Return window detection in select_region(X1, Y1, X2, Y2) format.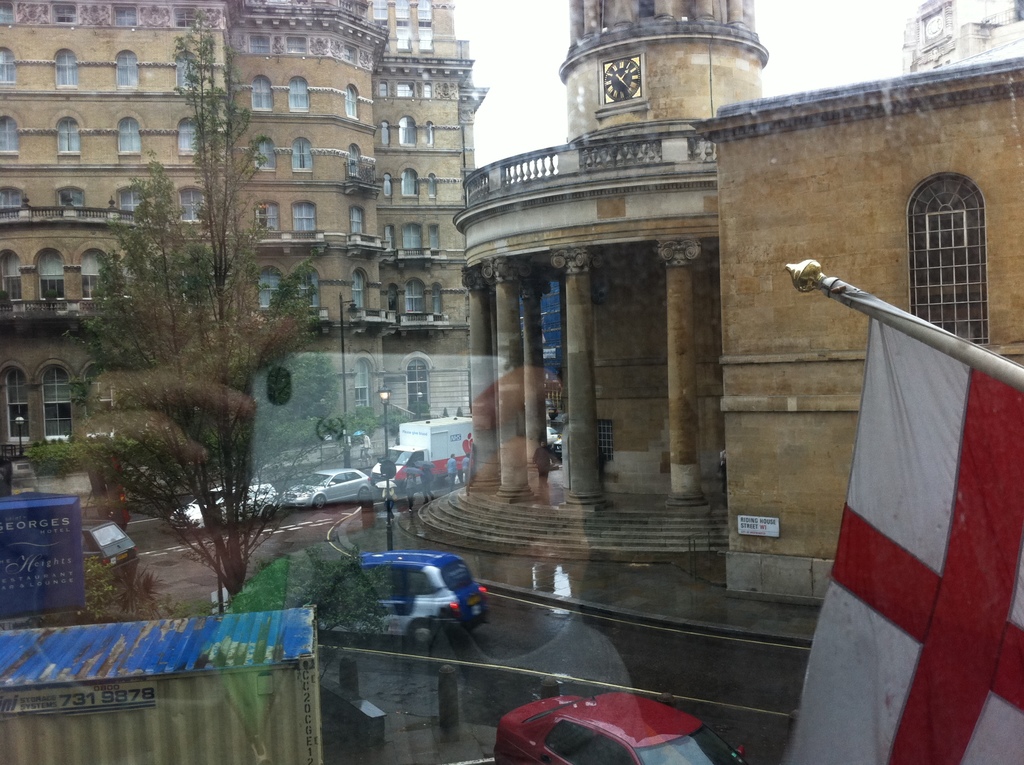
select_region(122, 254, 137, 296).
